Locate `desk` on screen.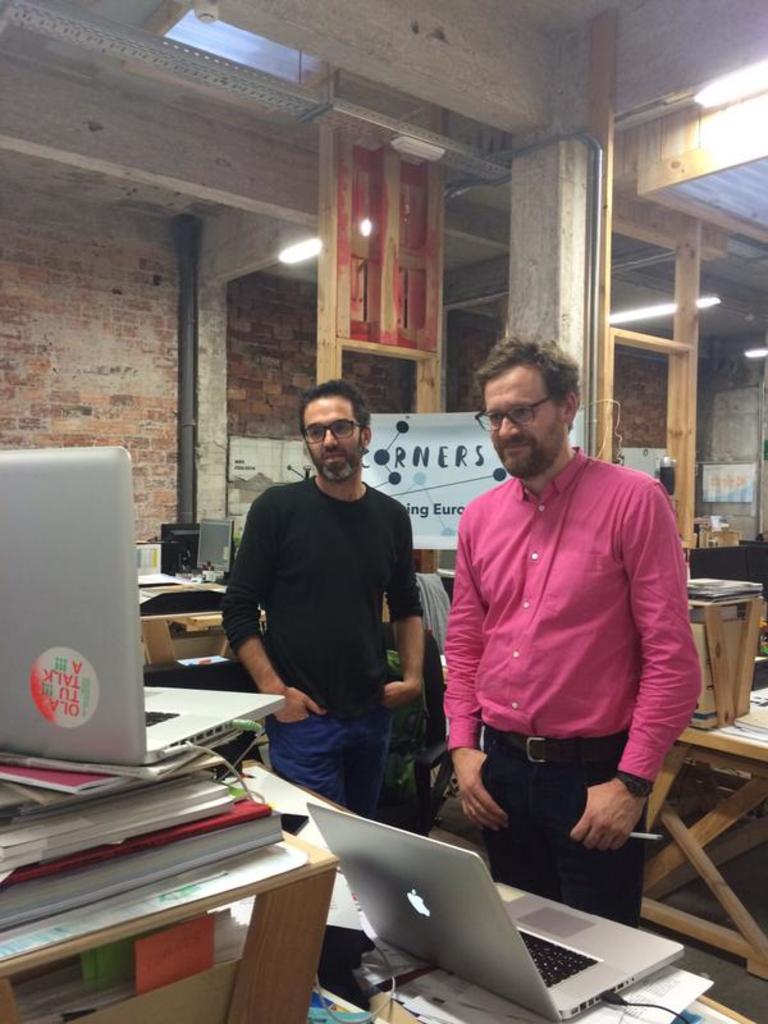
On screen at crop(259, 765, 749, 1023).
